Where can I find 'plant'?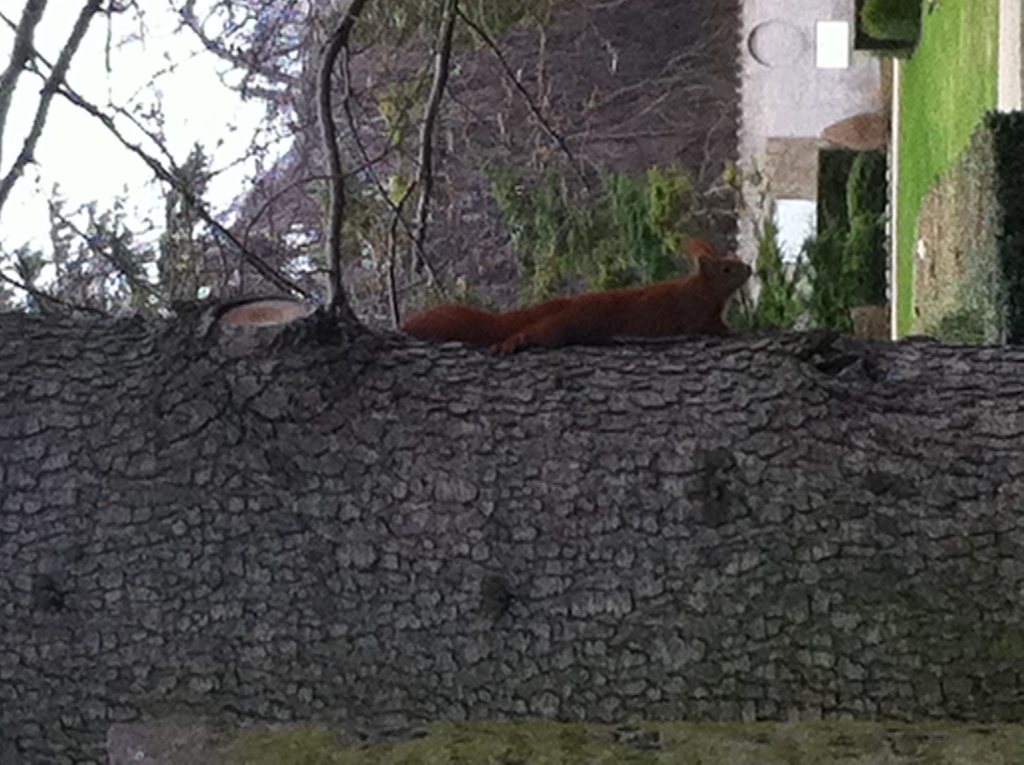
You can find it at detection(735, 225, 808, 332).
